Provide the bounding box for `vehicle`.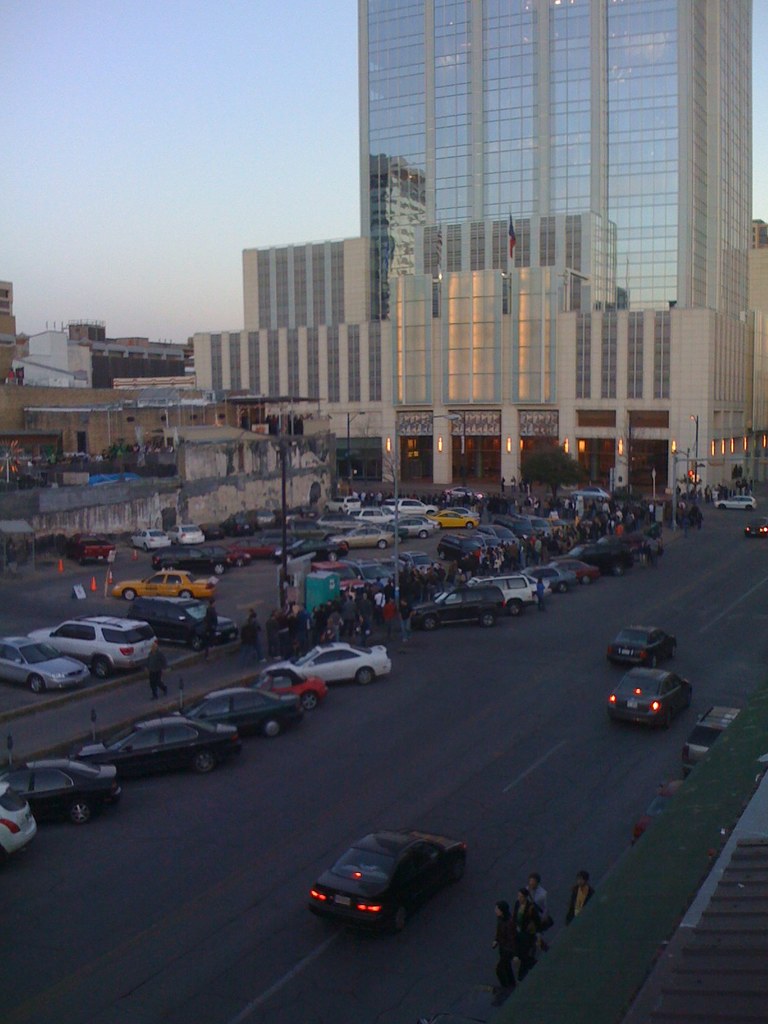
(154,547,219,574).
